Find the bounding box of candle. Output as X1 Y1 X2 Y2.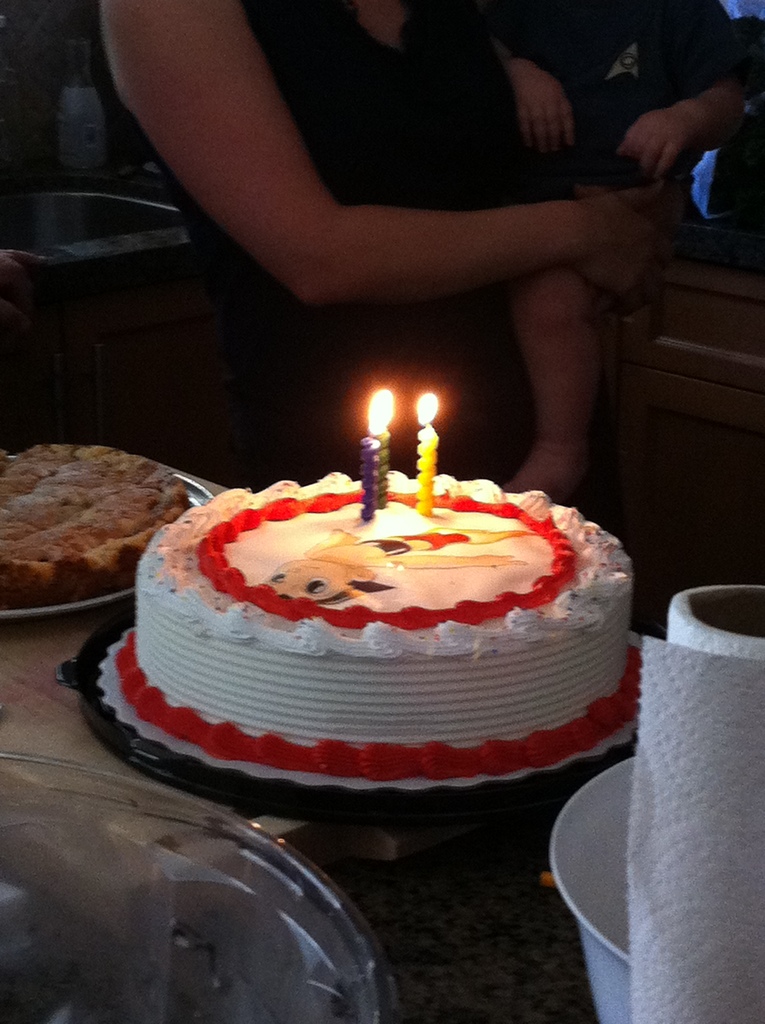
376 388 398 509.
